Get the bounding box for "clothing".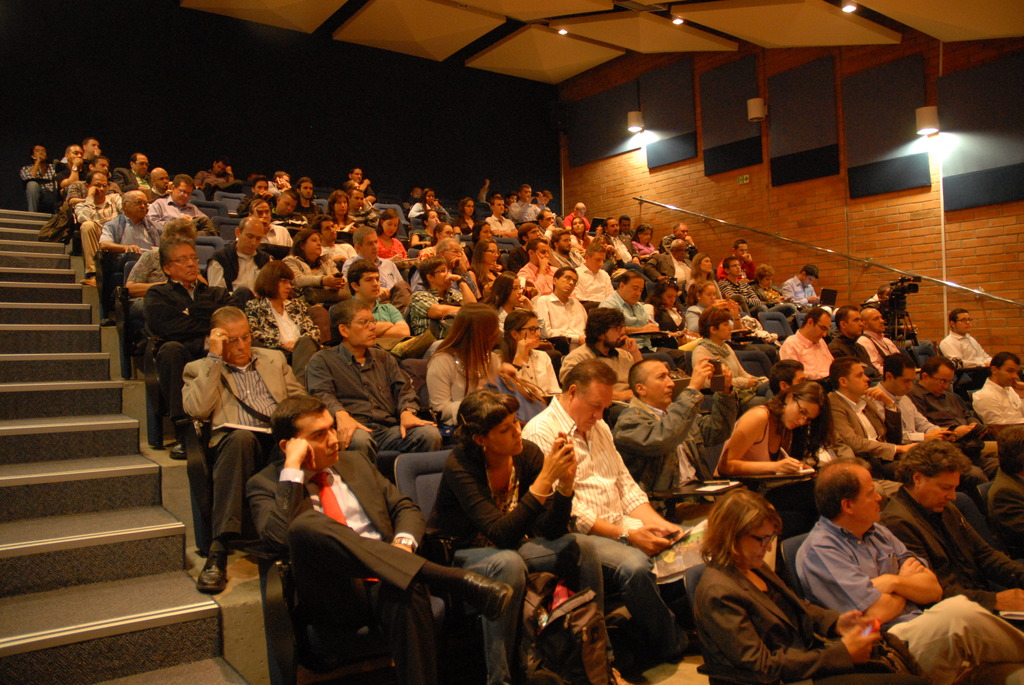
x1=666 y1=304 x2=692 y2=340.
